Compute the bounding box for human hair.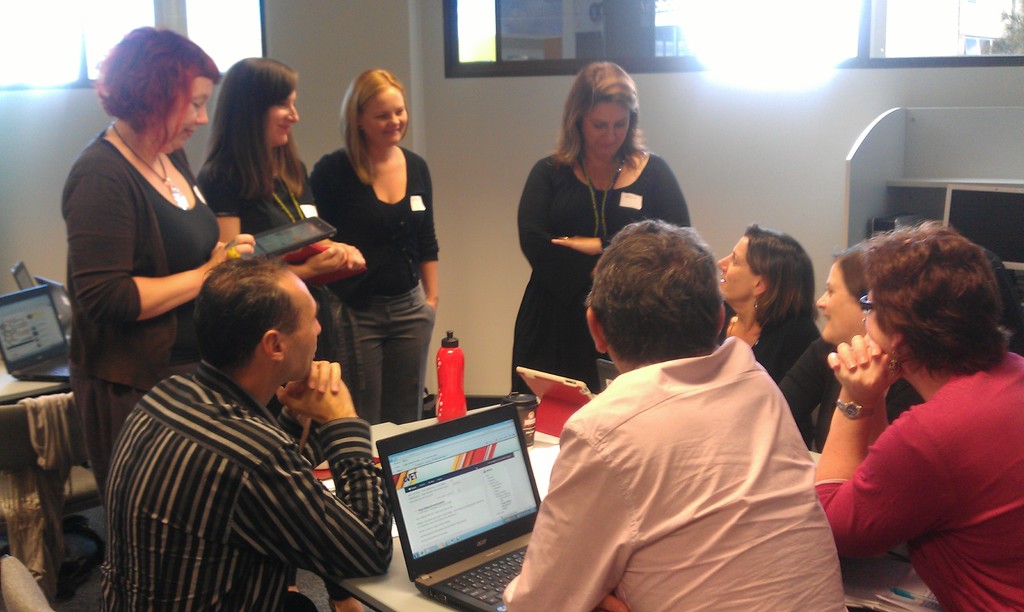
333/65/408/188.
